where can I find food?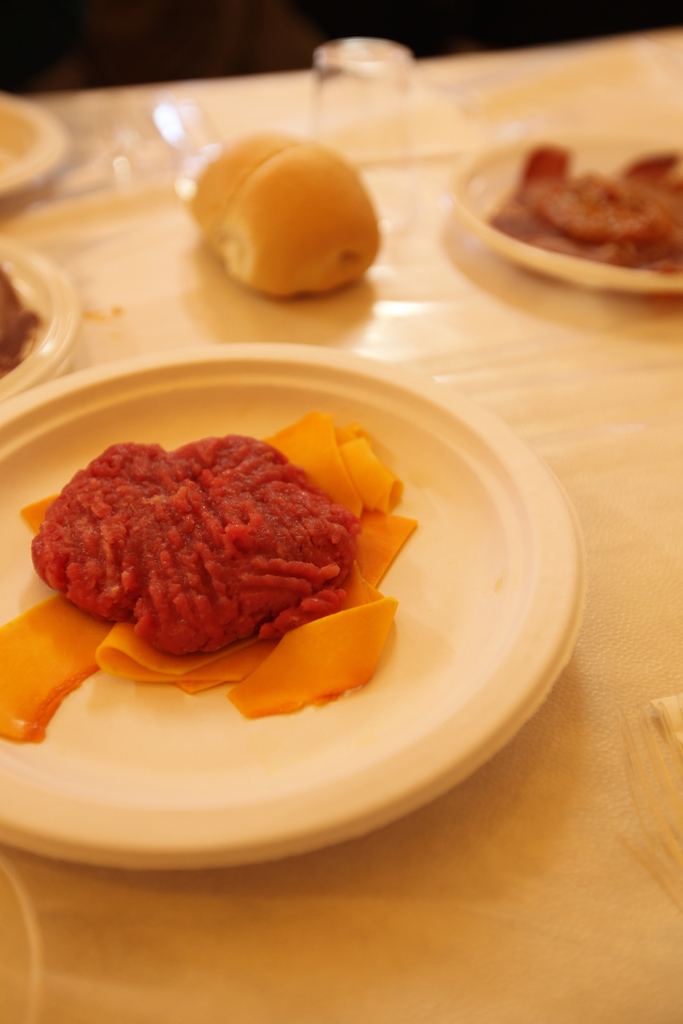
You can find it at region(0, 264, 44, 378).
